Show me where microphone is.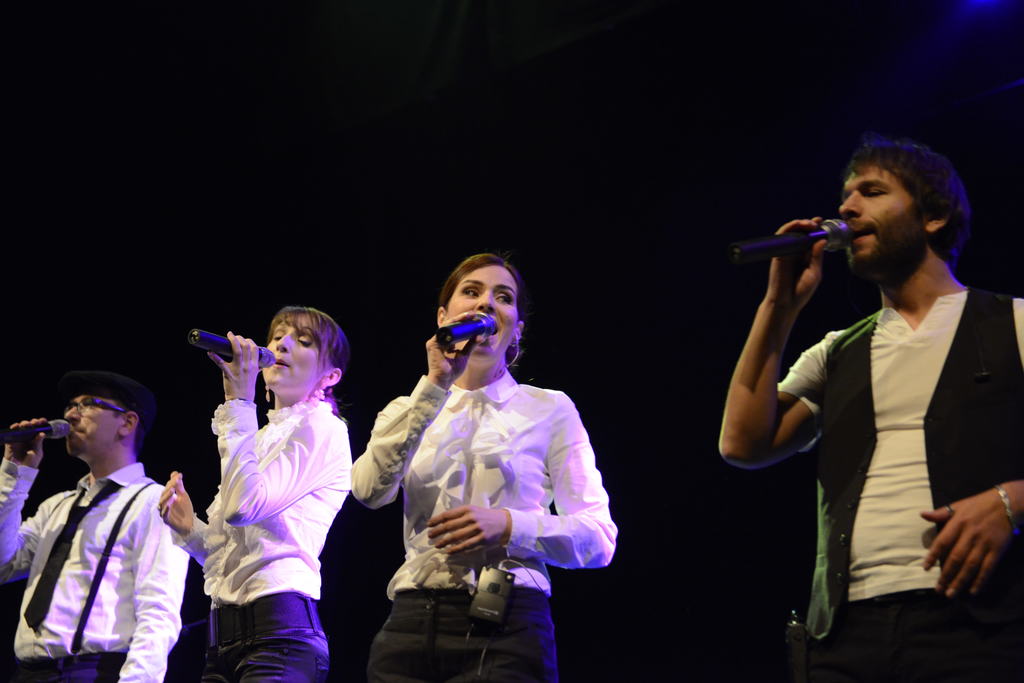
microphone is at locate(0, 421, 72, 438).
